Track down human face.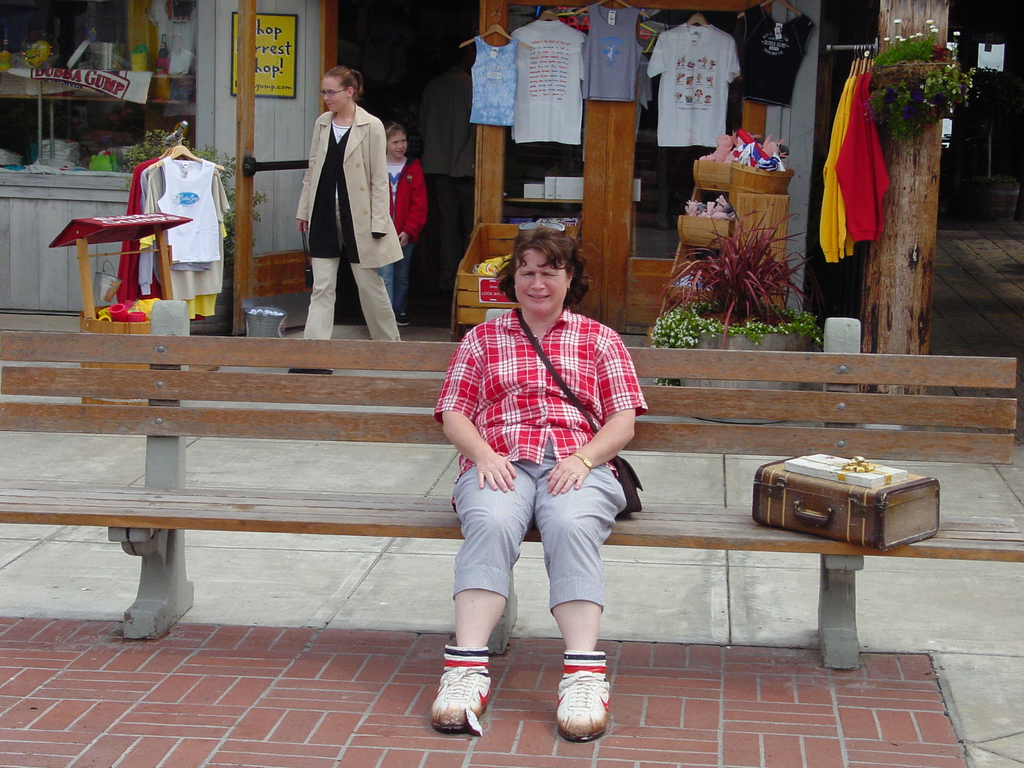
Tracked to {"x1": 389, "y1": 132, "x2": 406, "y2": 158}.
